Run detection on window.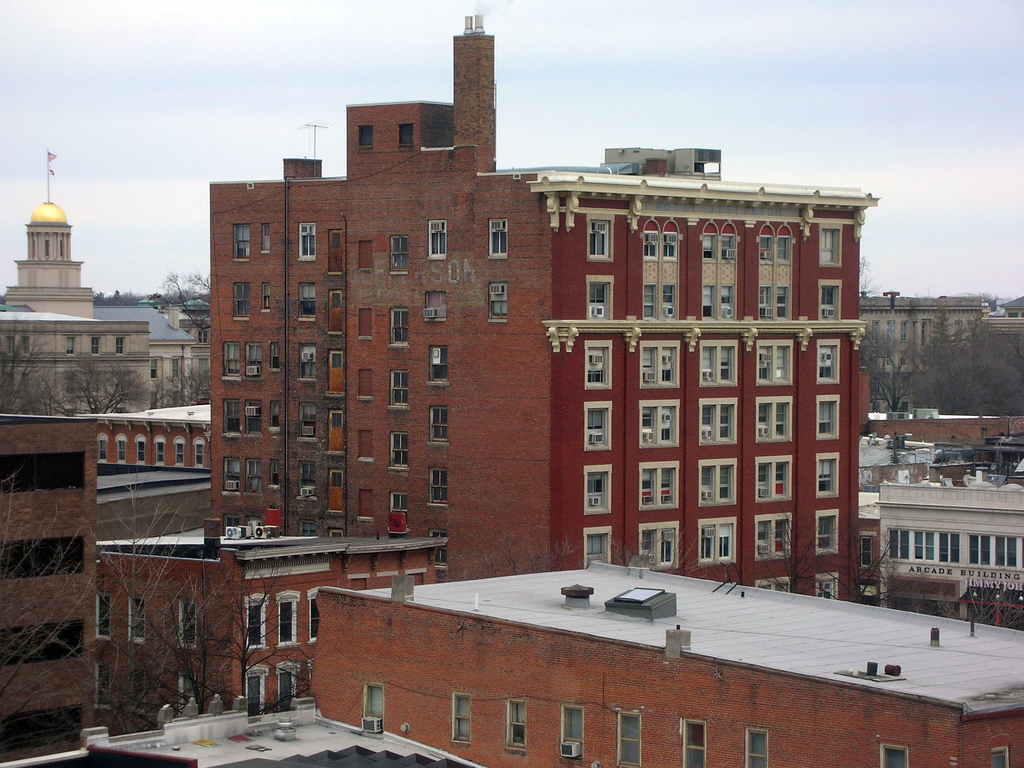
Result: Rect(817, 285, 837, 319).
